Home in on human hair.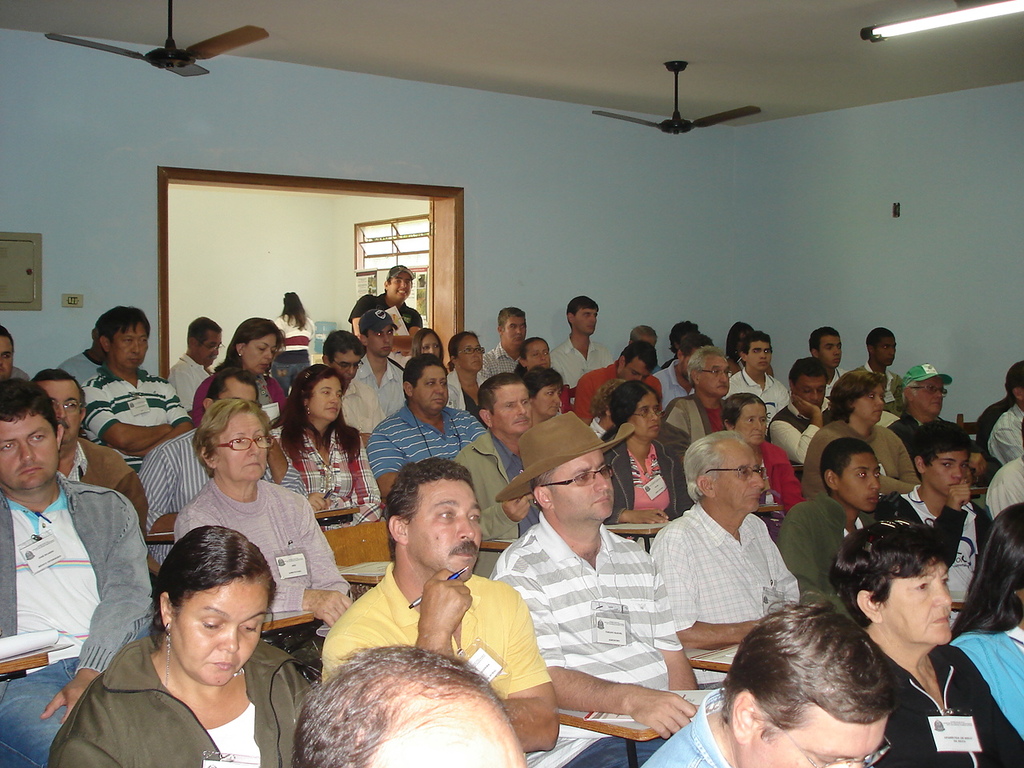
Homed in at <region>449, 330, 480, 355</region>.
